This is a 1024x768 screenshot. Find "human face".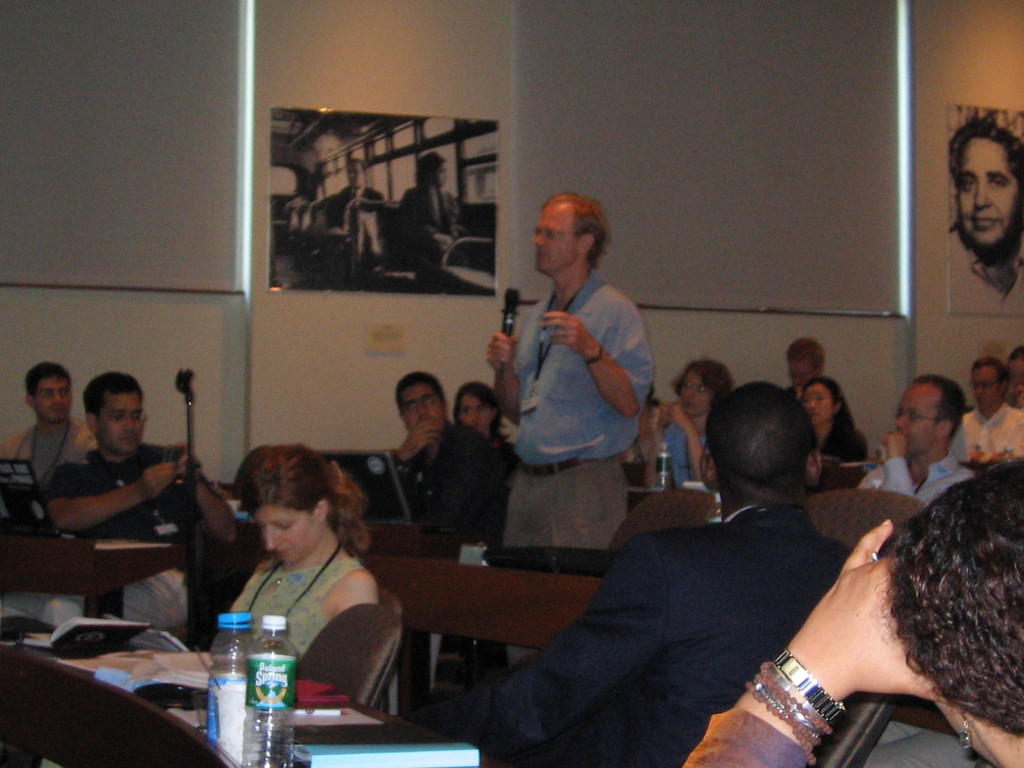
Bounding box: (533, 200, 582, 280).
